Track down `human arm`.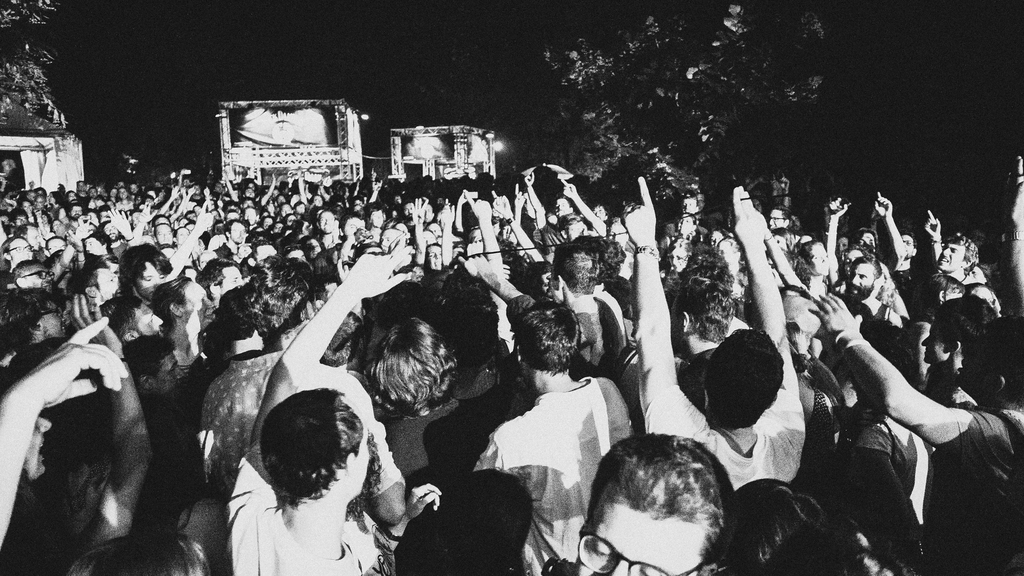
Tracked to x1=737, y1=204, x2=831, y2=392.
